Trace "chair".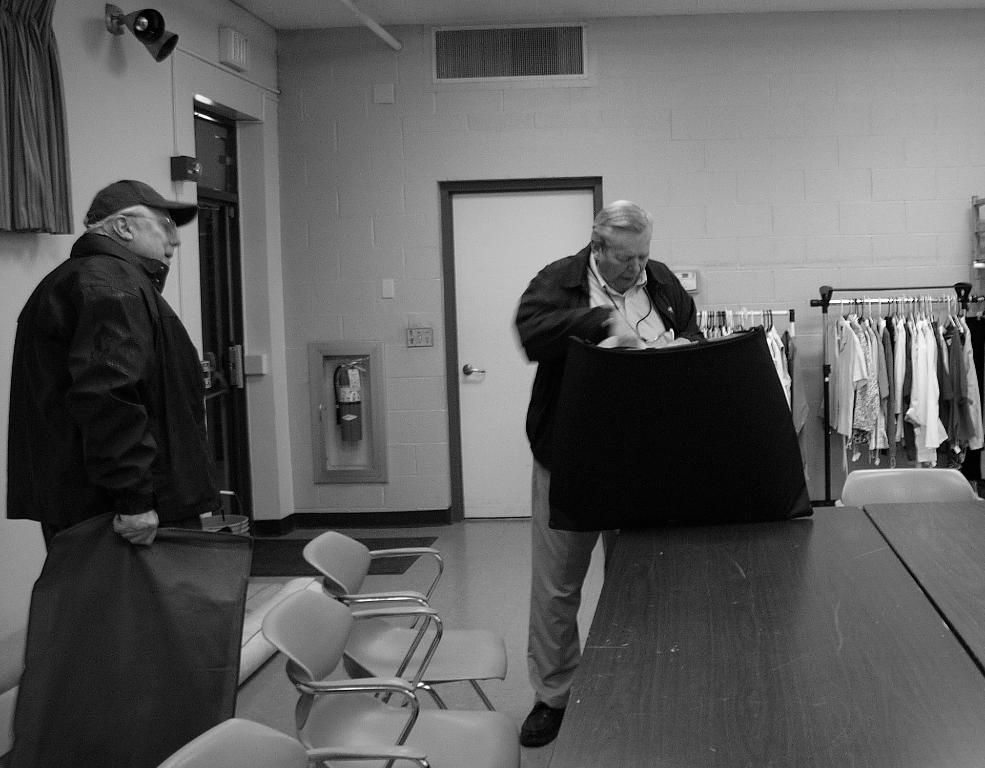
Traced to [x1=835, y1=467, x2=984, y2=503].
